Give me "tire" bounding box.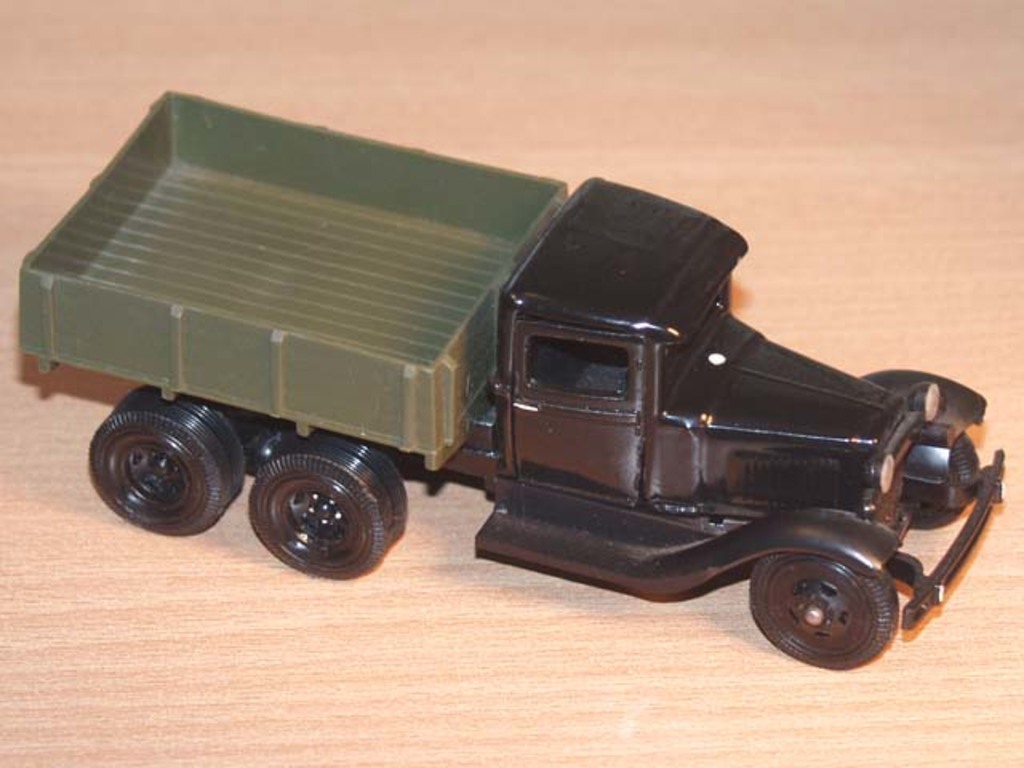
BBox(899, 419, 979, 533).
